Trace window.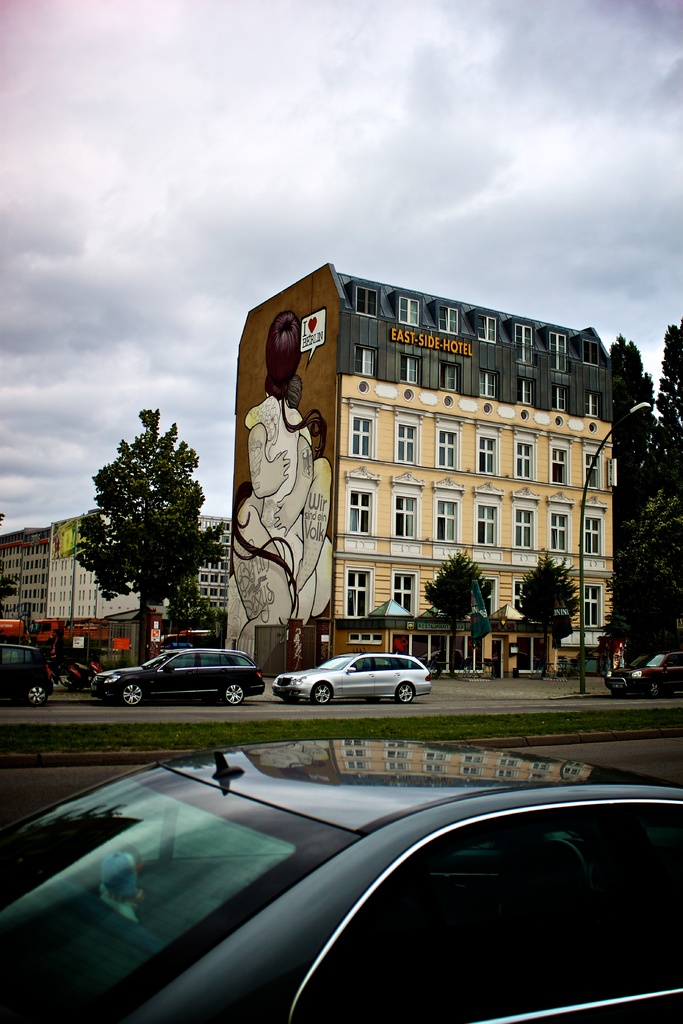
Traced to bbox=(511, 324, 537, 350).
